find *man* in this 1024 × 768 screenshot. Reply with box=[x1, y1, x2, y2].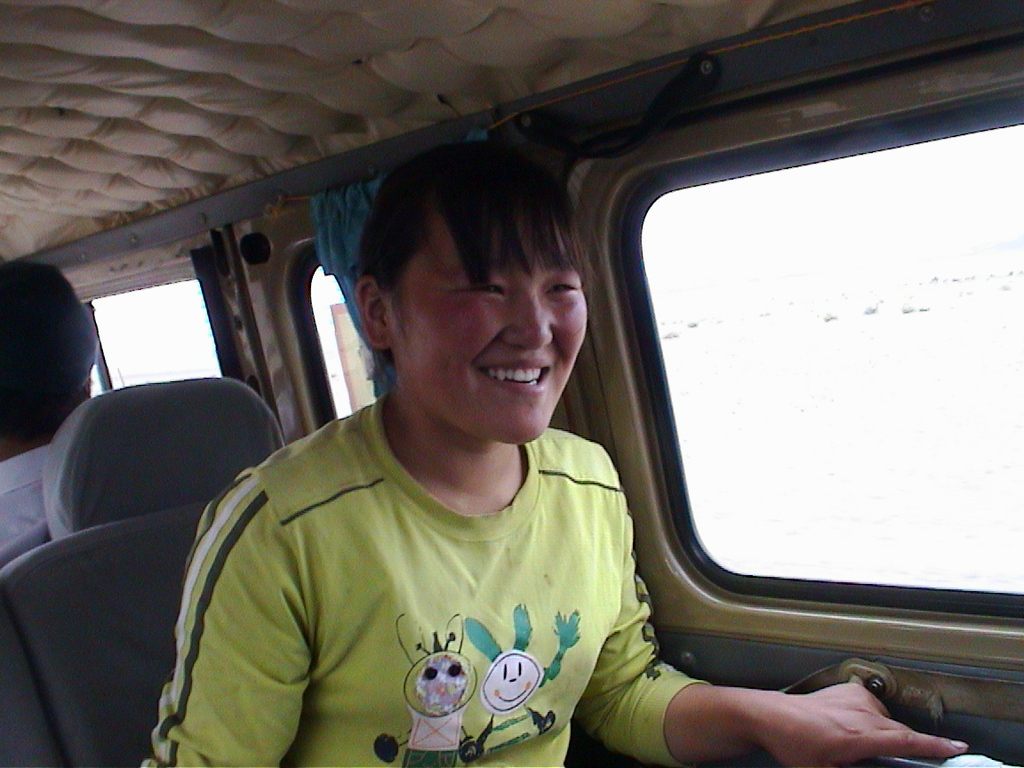
box=[0, 262, 95, 572].
